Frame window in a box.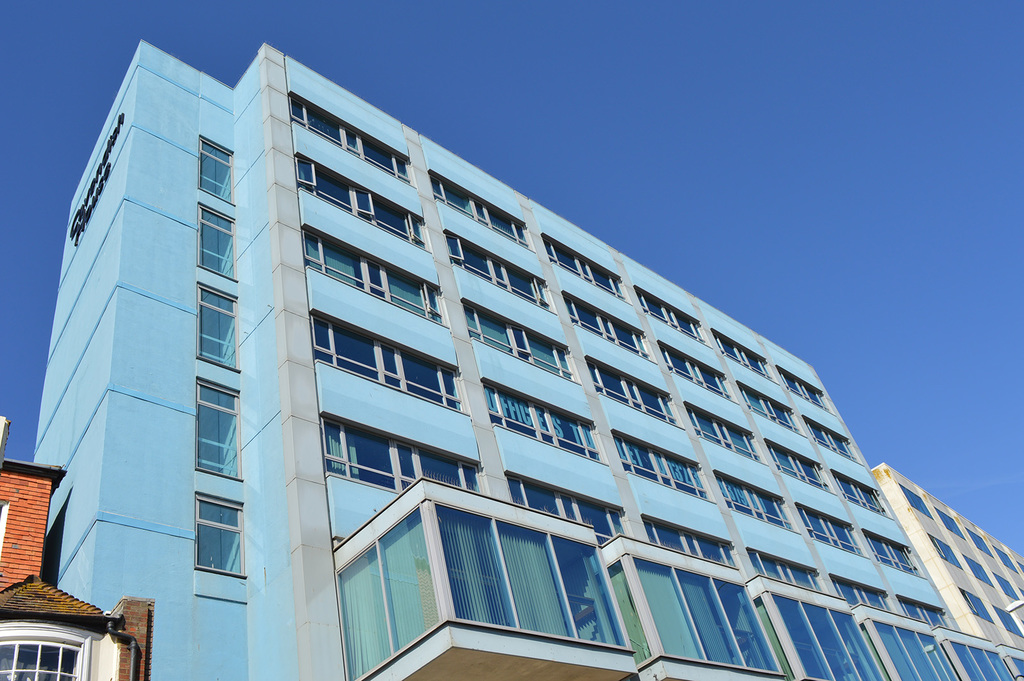
<box>490,378,607,463</box>.
